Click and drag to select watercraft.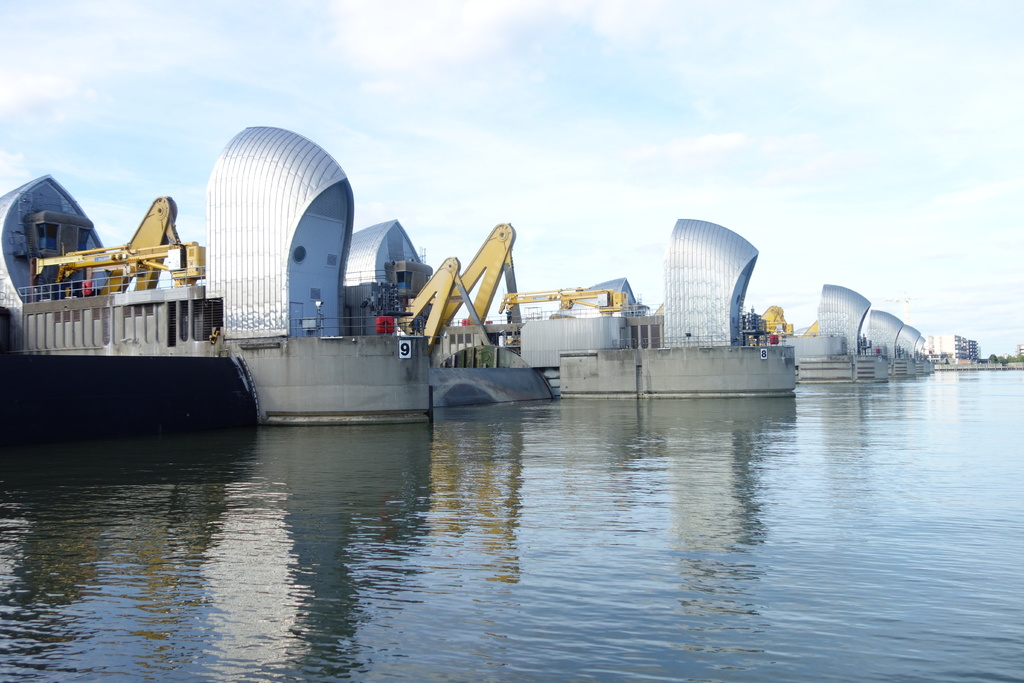
Selection: bbox=[900, 322, 923, 373].
